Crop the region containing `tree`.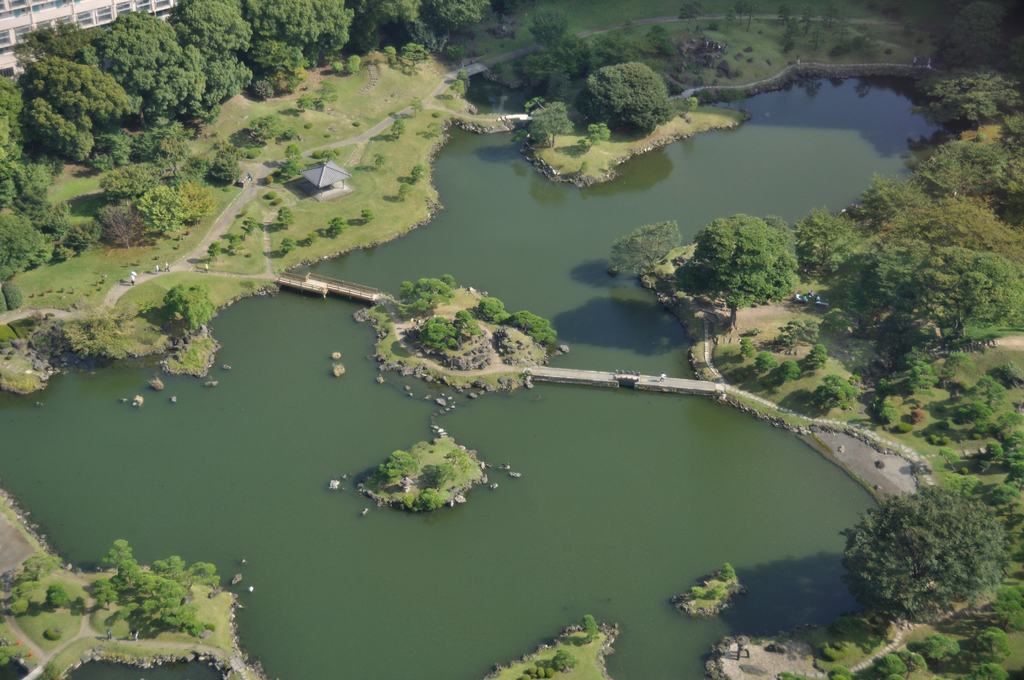
Crop region: box(575, 613, 595, 640).
